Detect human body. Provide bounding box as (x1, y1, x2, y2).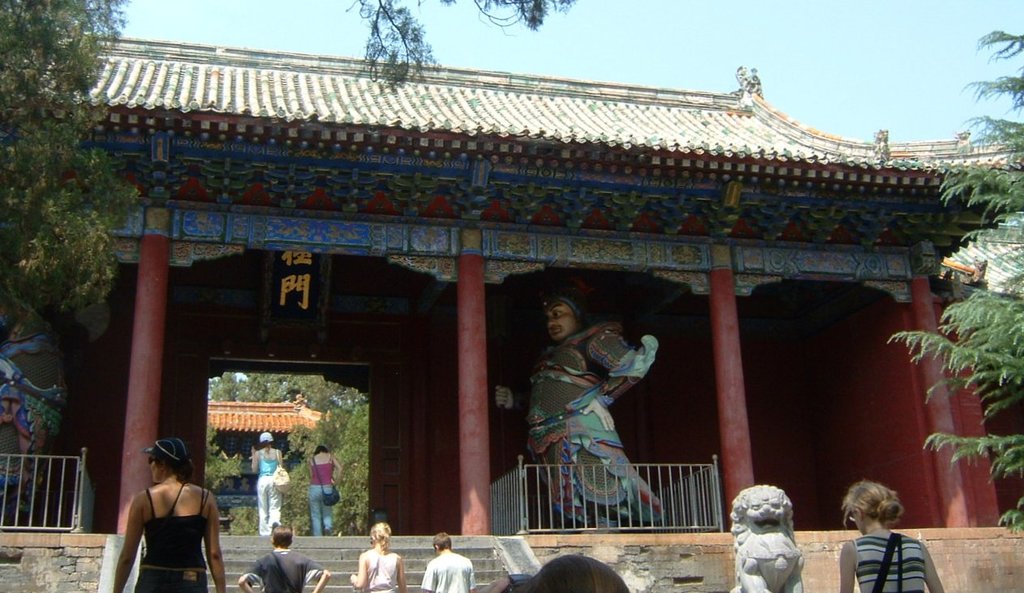
(355, 525, 402, 588).
